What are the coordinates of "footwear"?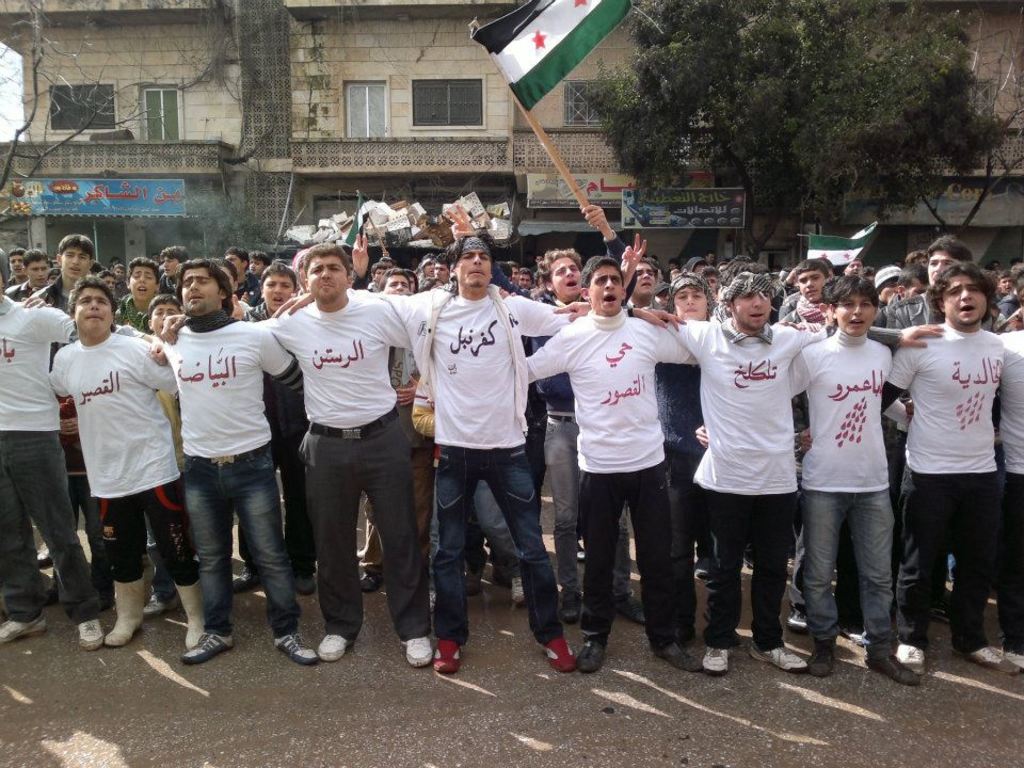
658/642/698/668.
